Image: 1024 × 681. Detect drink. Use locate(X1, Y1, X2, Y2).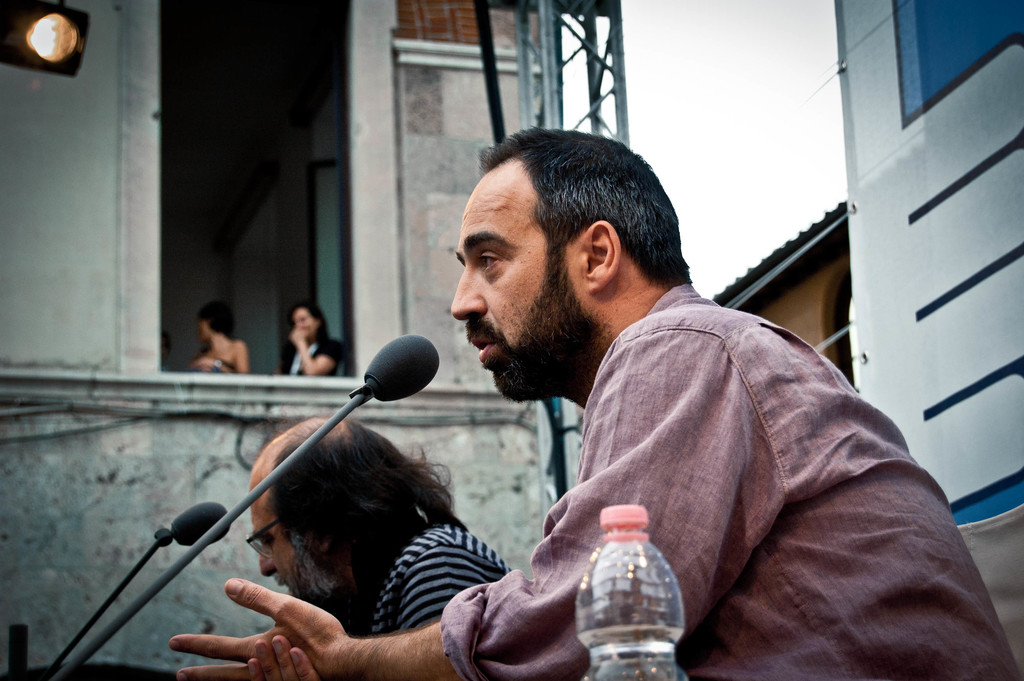
locate(575, 501, 690, 680).
